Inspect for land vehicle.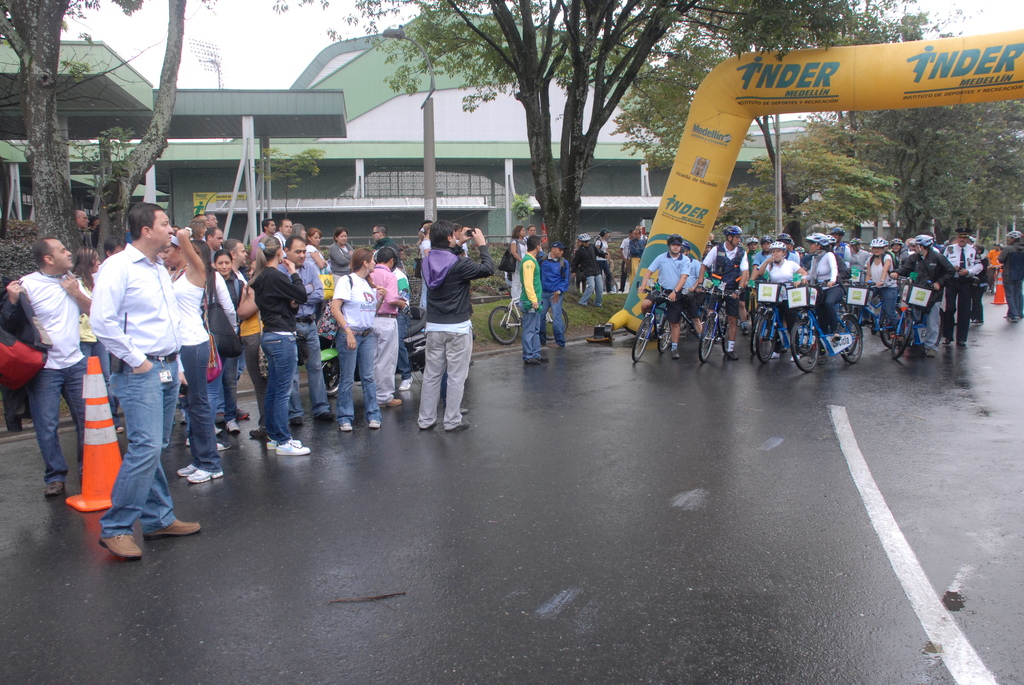
Inspection: select_region(635, 286, 671, 363).
